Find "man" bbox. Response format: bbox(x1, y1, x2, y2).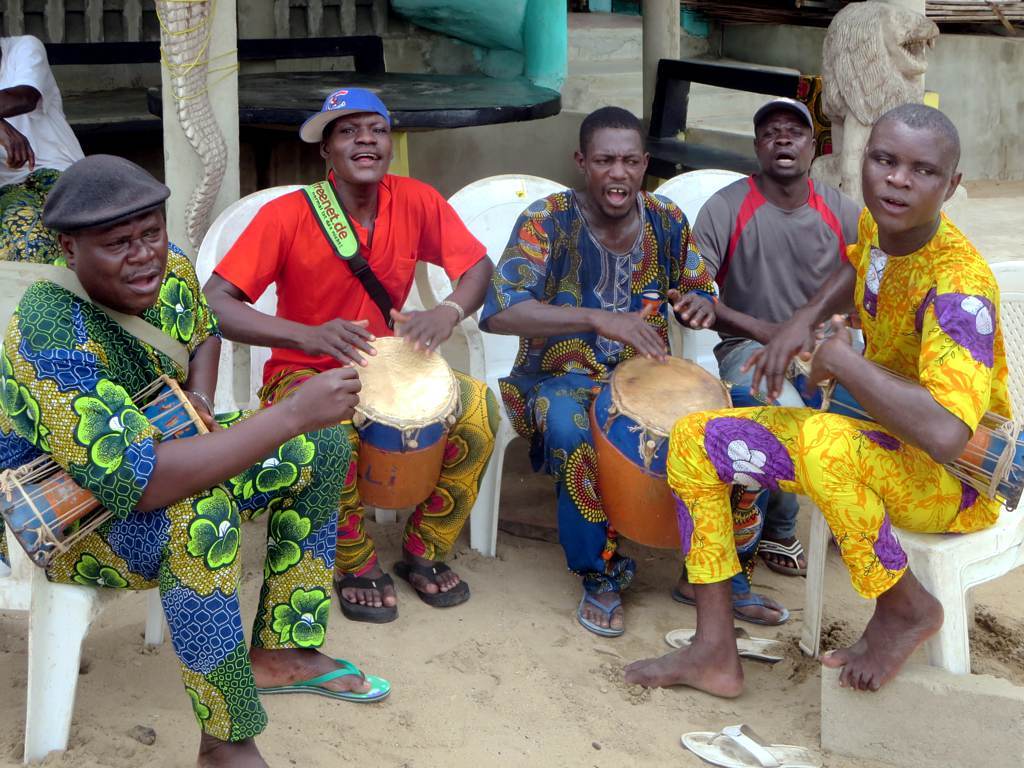
bbox(185, 111, 484, 605).
